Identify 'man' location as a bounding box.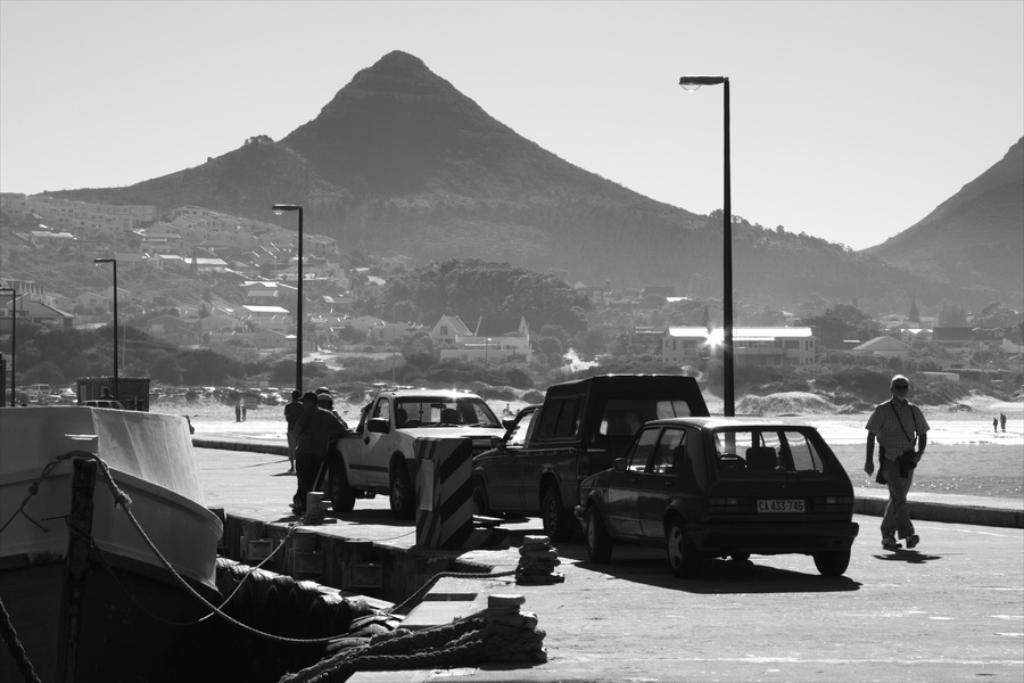
[867,372,931,552].
